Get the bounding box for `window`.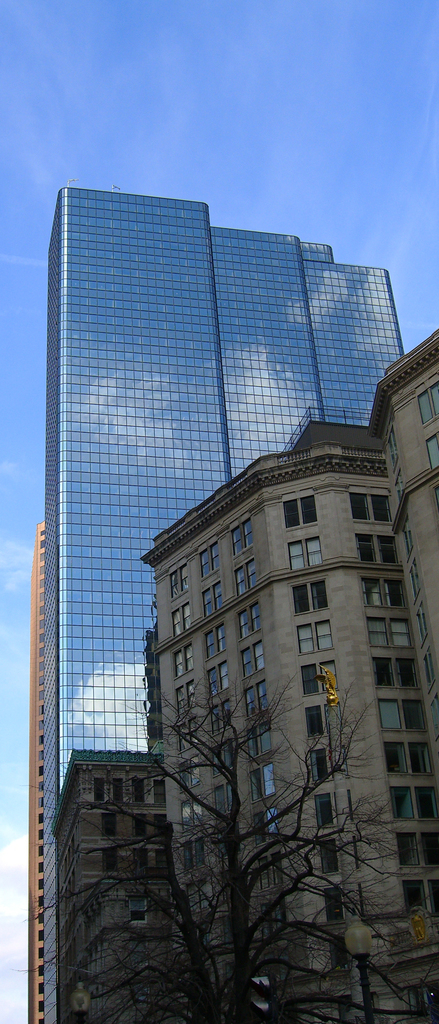
(left=233, top=567, right=259, bottom=592).
